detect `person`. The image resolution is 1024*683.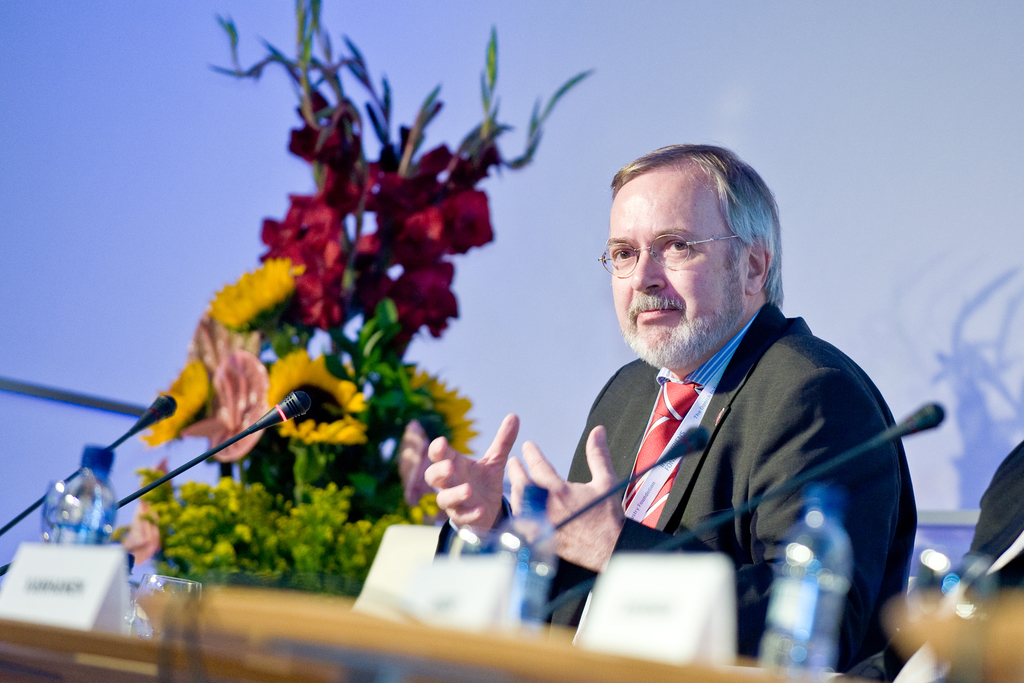
<box>961,436,1023,595</box>.
